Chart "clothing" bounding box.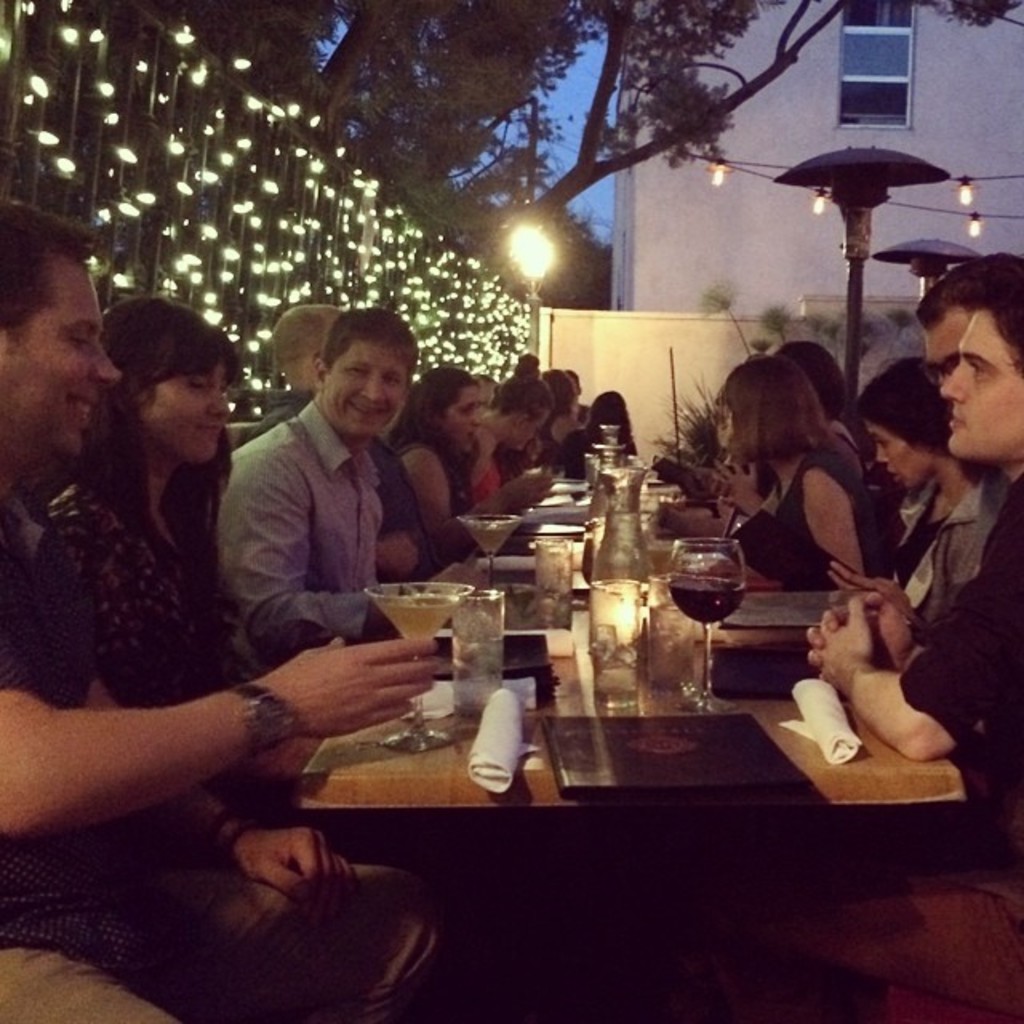
Charted: Rect(728, 451, 880, 590).
